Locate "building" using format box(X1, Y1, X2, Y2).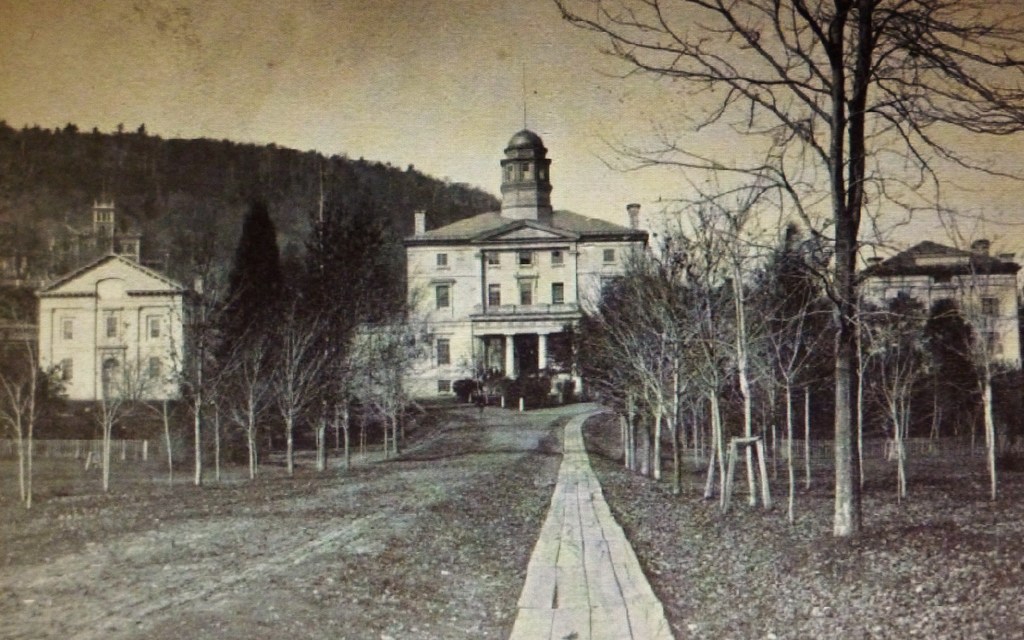
box(344, 127, 648, 406).
